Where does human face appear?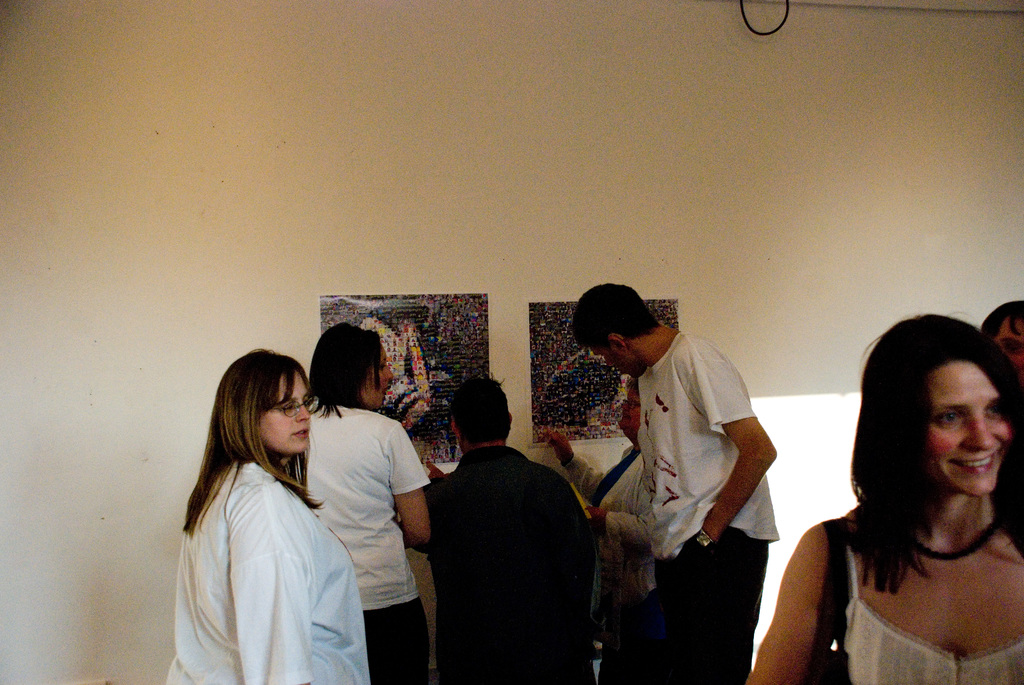
Appears at crop(925, 362, 1015, 498).
